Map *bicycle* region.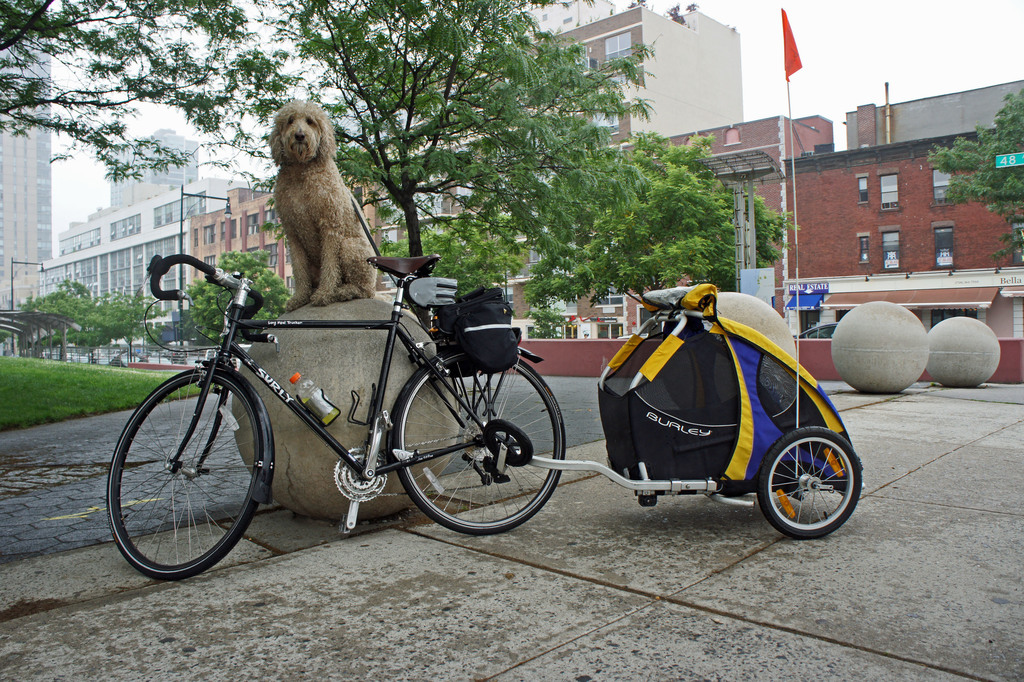
Mapped to [x1=102, y1=246, x2=560, y2=573].
